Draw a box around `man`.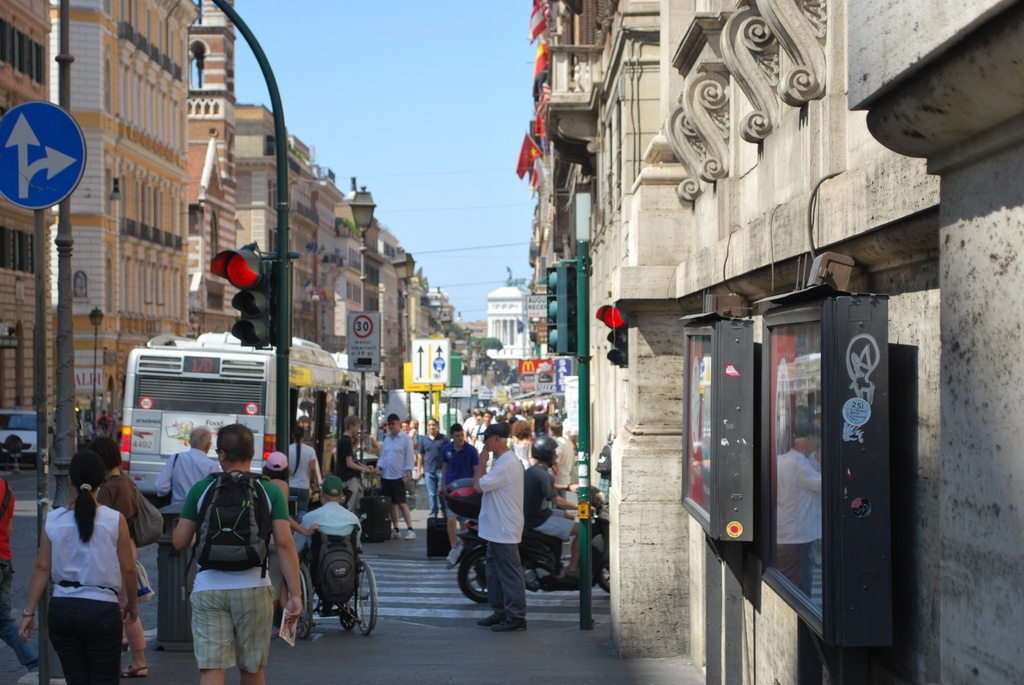
(293, 475, 362, 556).
